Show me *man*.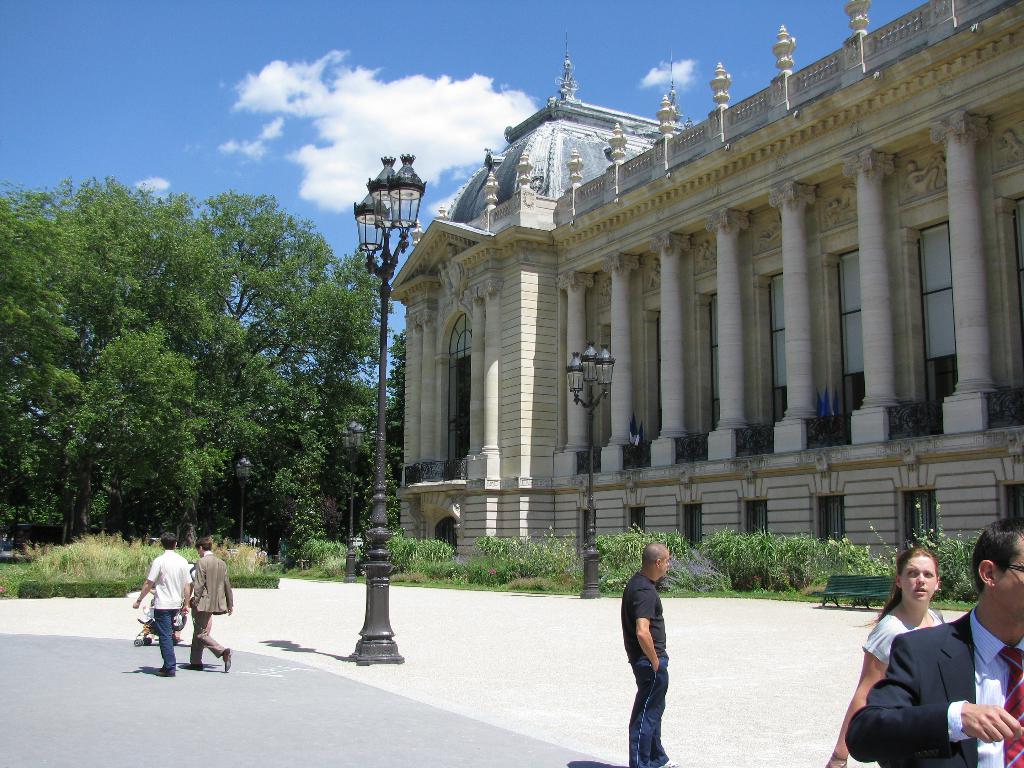
*man* is here: box(189, 537, 234, 671).
